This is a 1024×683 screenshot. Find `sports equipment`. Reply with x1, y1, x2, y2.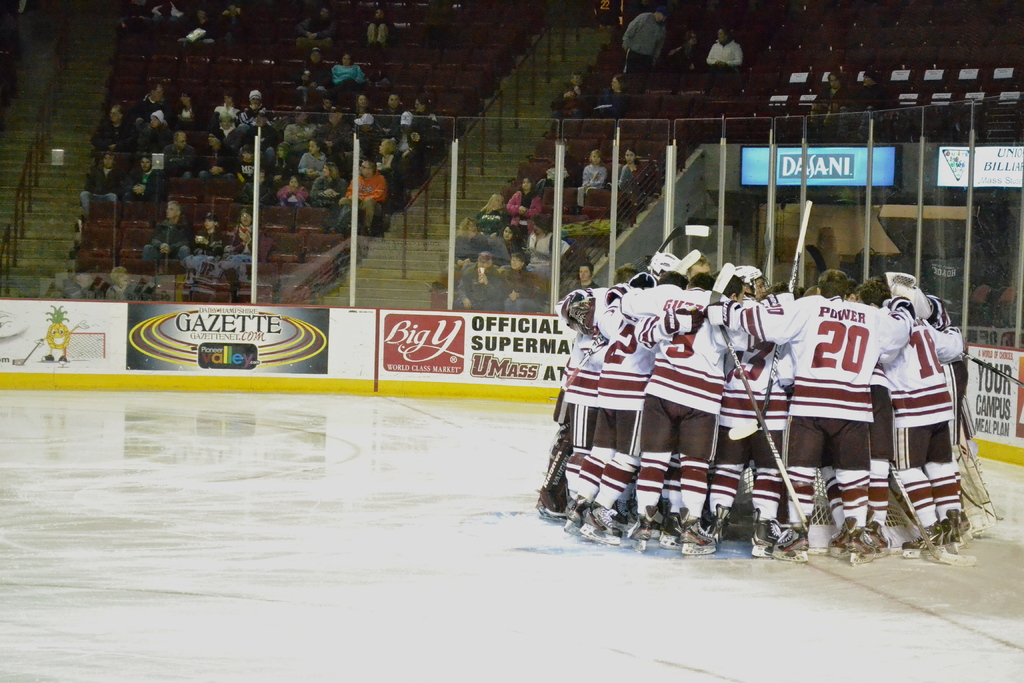
651, 254, 682, 274.
